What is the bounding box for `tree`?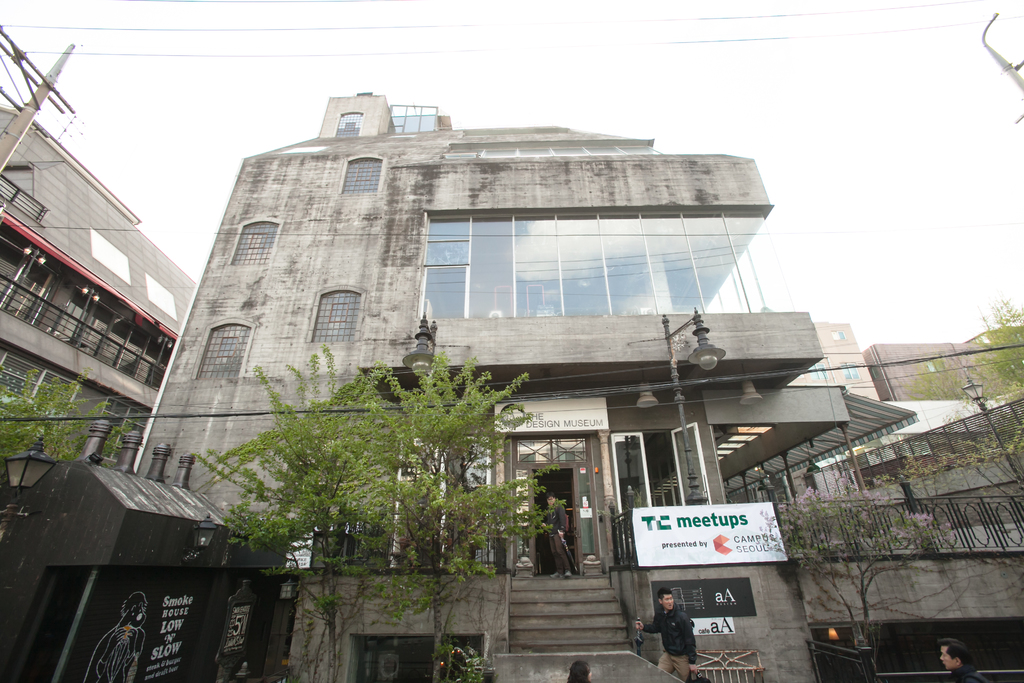
(left=969, top=290, right=1023, bottom=389).
